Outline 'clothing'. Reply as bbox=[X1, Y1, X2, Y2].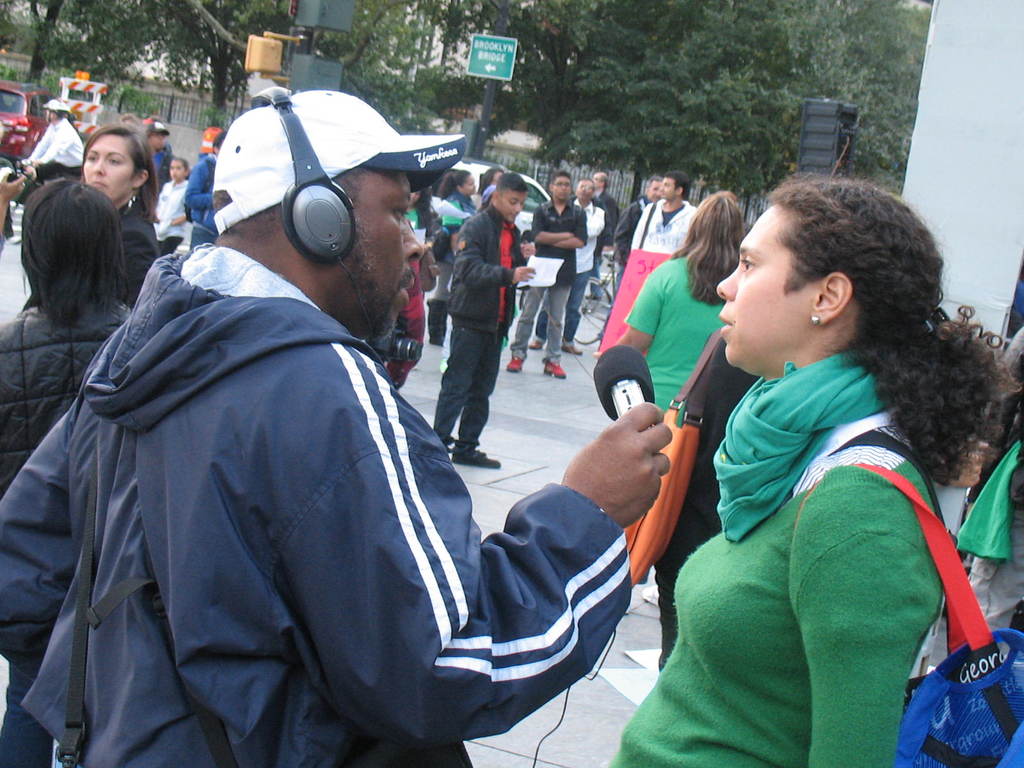
bbox=[0, 278, 145, 485].
